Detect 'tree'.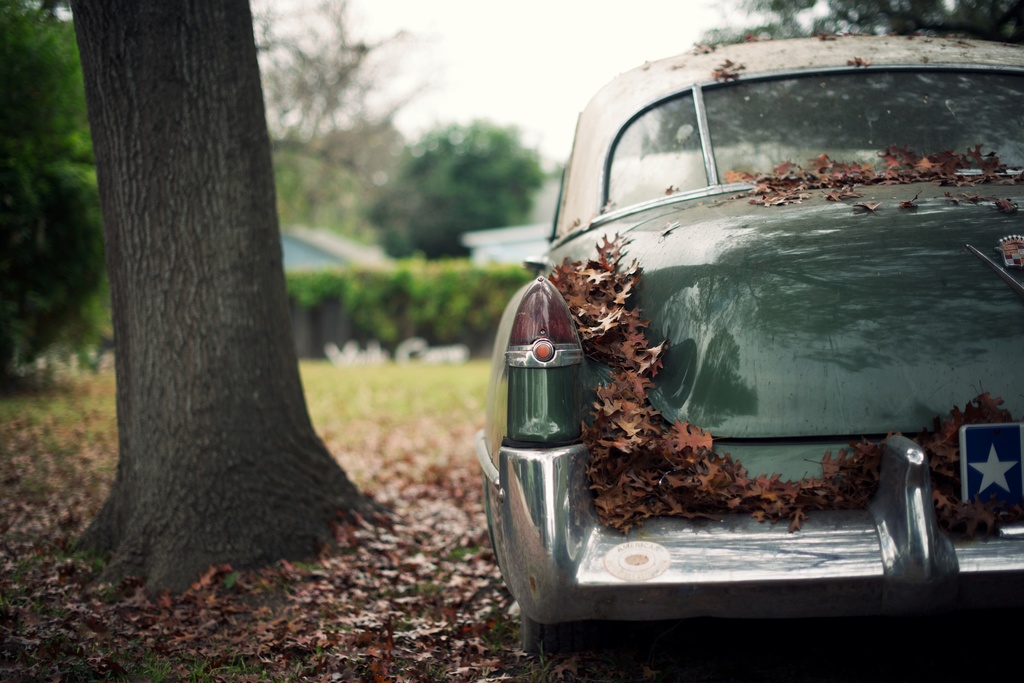
Detected at <bbox>707, 0, 1023, 50</bbox>.
